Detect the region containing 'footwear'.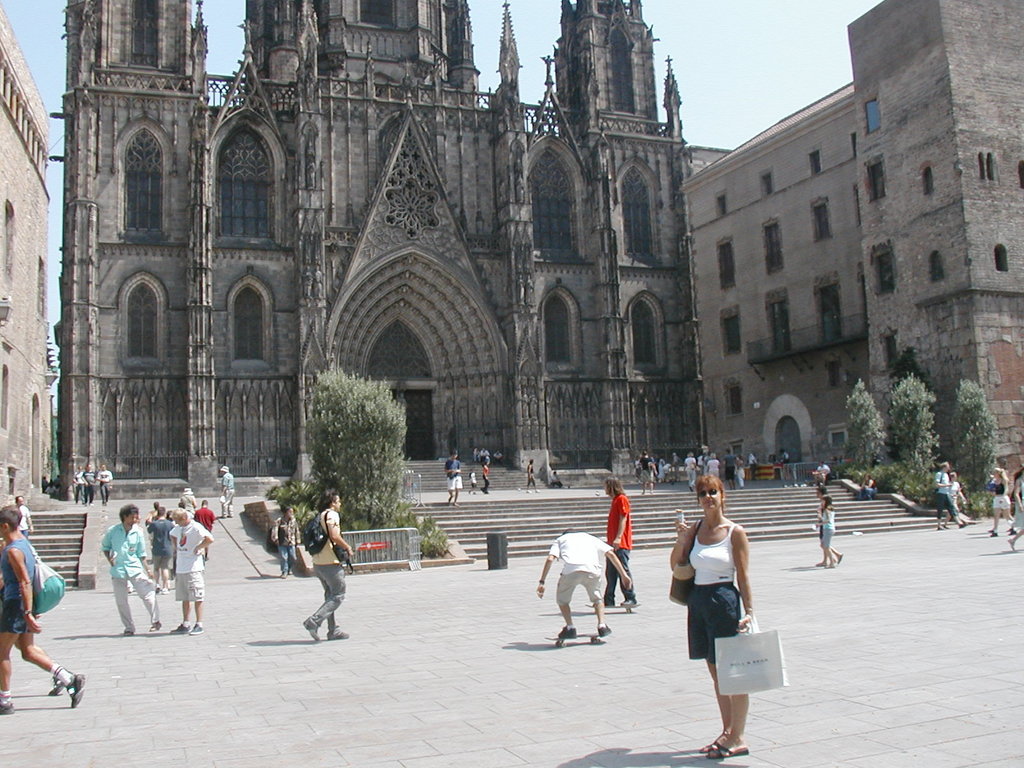
x1=124 y1=628 x2=134 y2=636.
